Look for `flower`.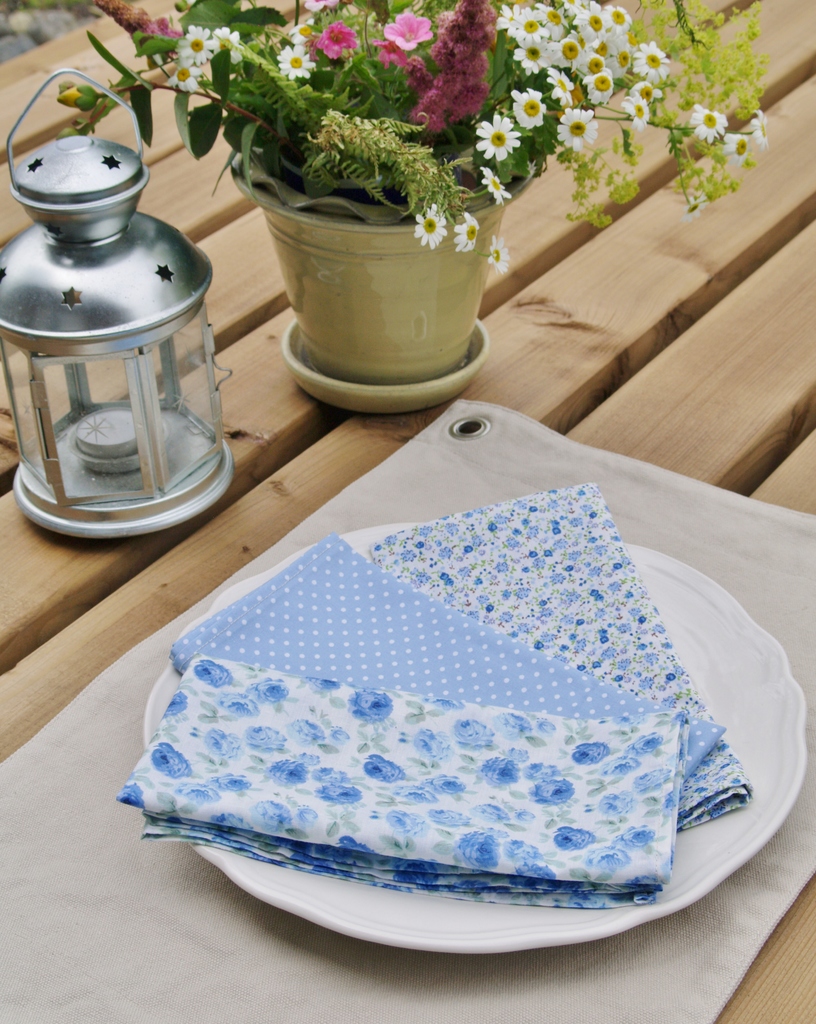
Found: x1=557 y1=106 x2=597 y2=153.
